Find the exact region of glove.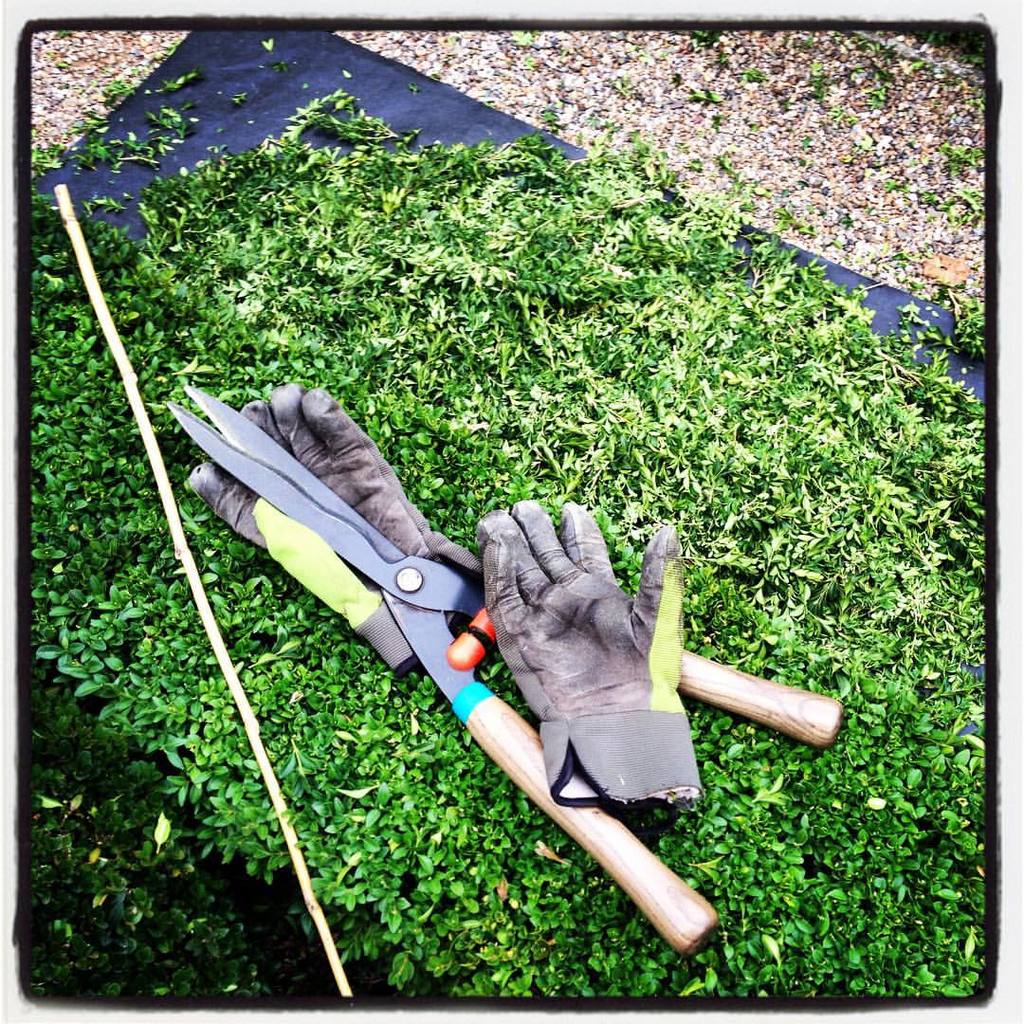
Exact region: (180,386,486,678).
